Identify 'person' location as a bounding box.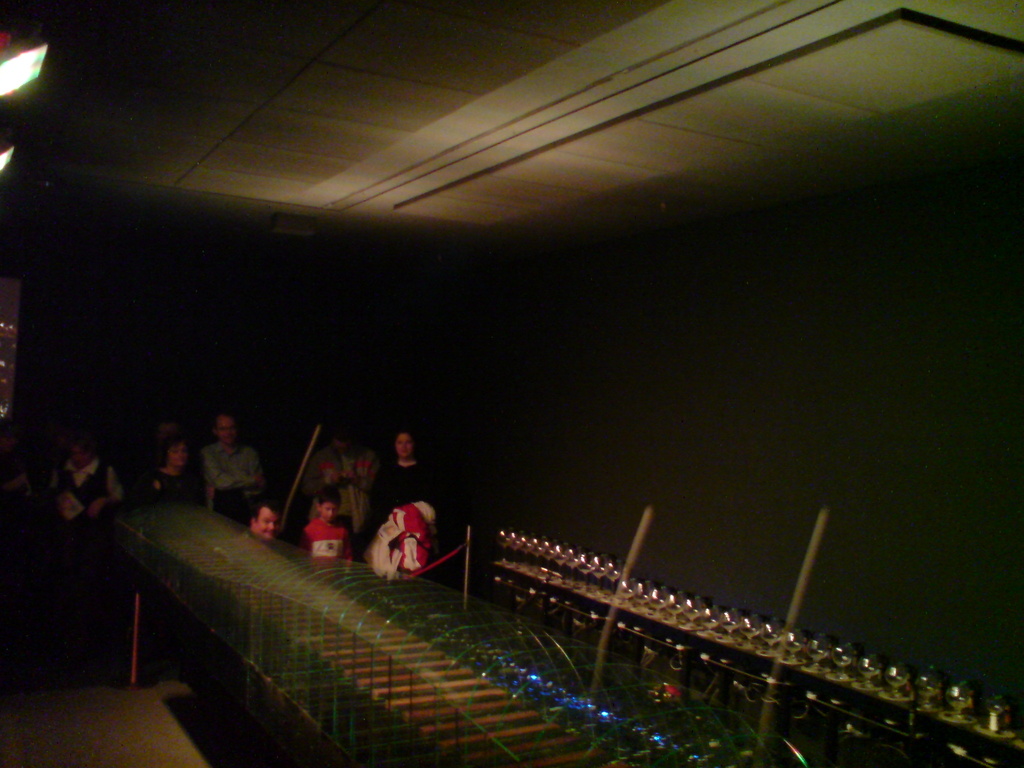
[45, 422, 127, 590].
